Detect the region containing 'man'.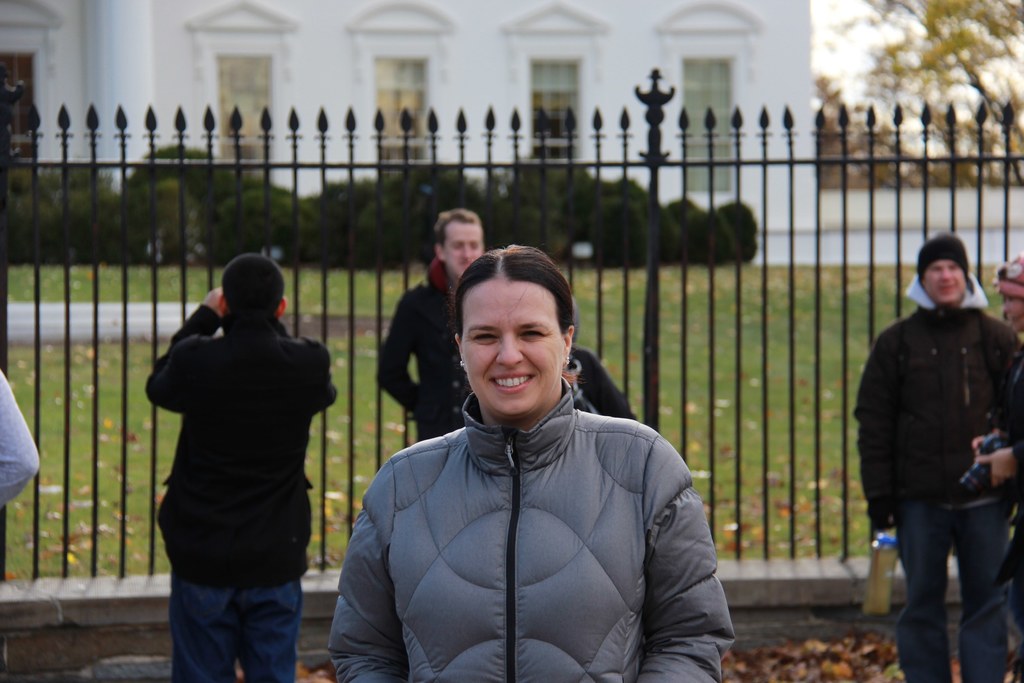
142/240/340/682.
